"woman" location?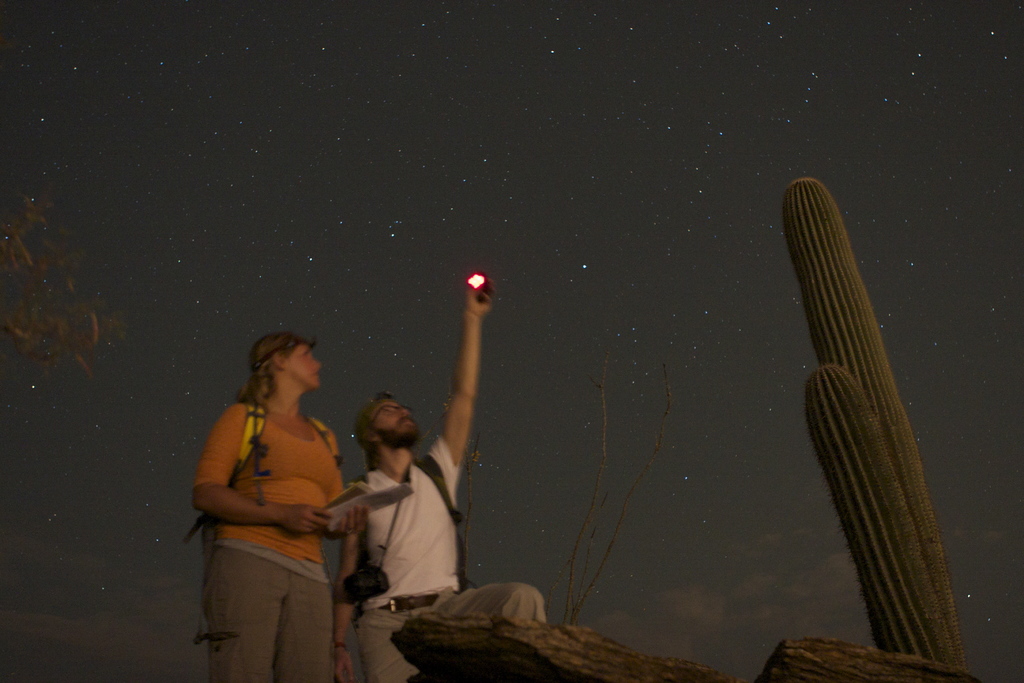
{"x1": 192, "y1": 333, "x2": 373, "y2": 680}
